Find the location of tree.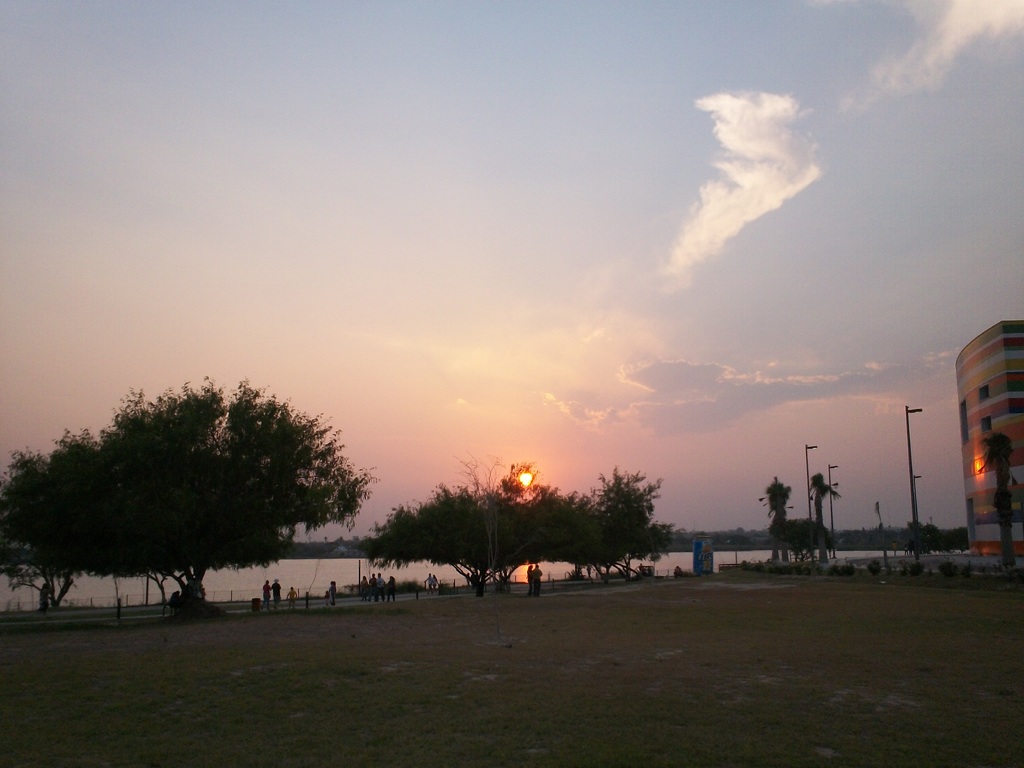
Location: <box>589,450,669,580</box>.
